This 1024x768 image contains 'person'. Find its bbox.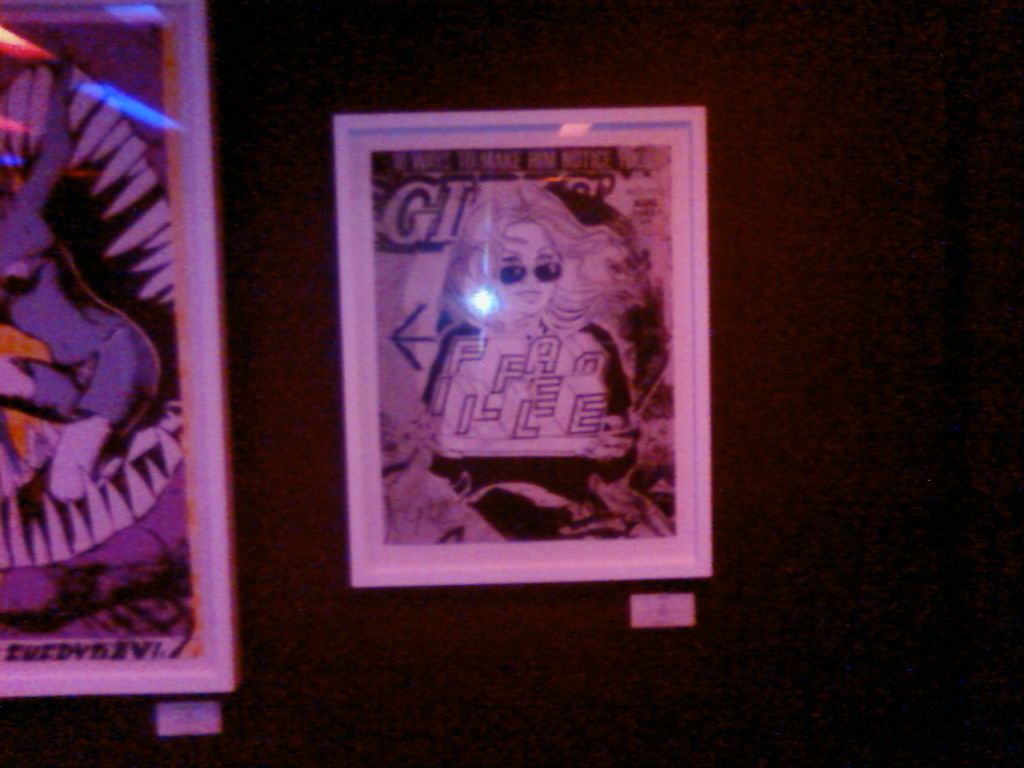
[438, 175, 621, 550].
